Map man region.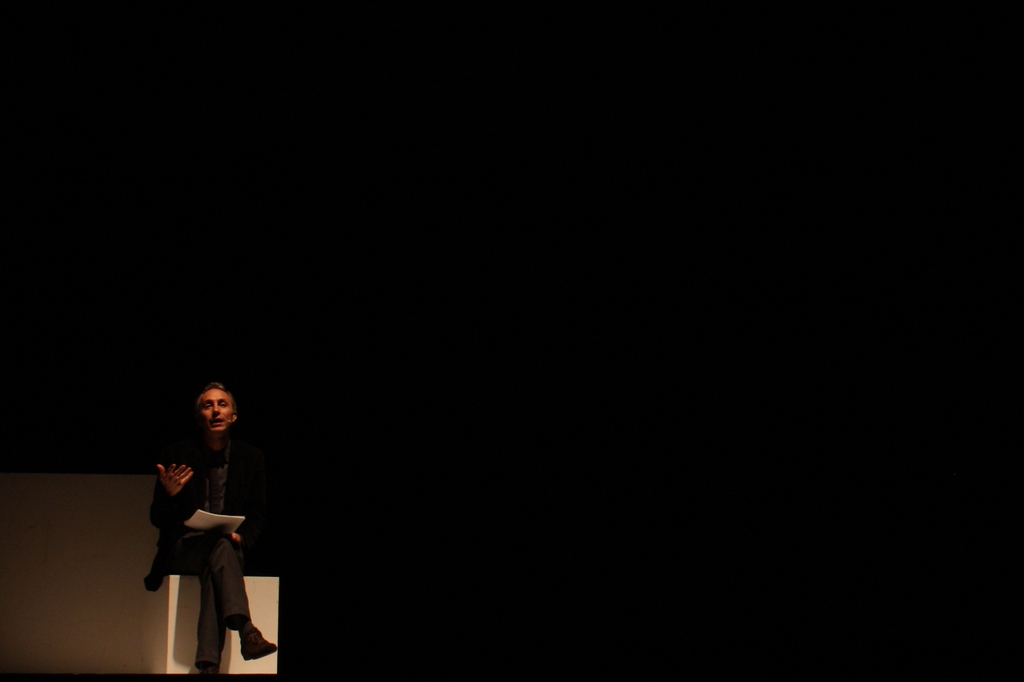
Mapped to 141/381/280/678.
